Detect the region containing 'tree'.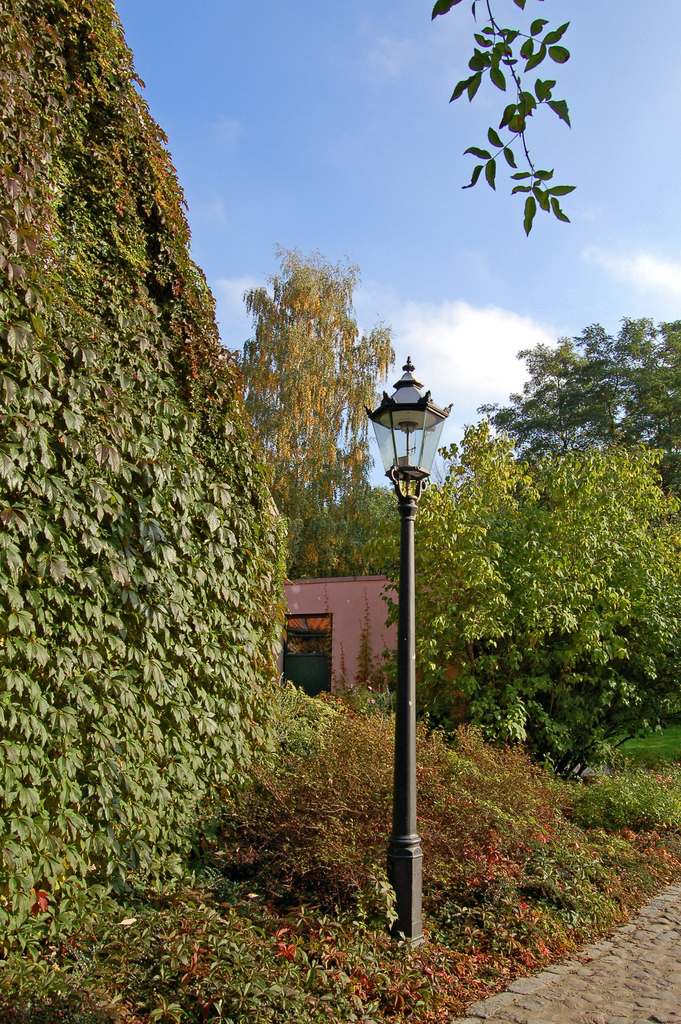
{"left": 382, "top": 311, "right": 680, "bottom": 783}.
